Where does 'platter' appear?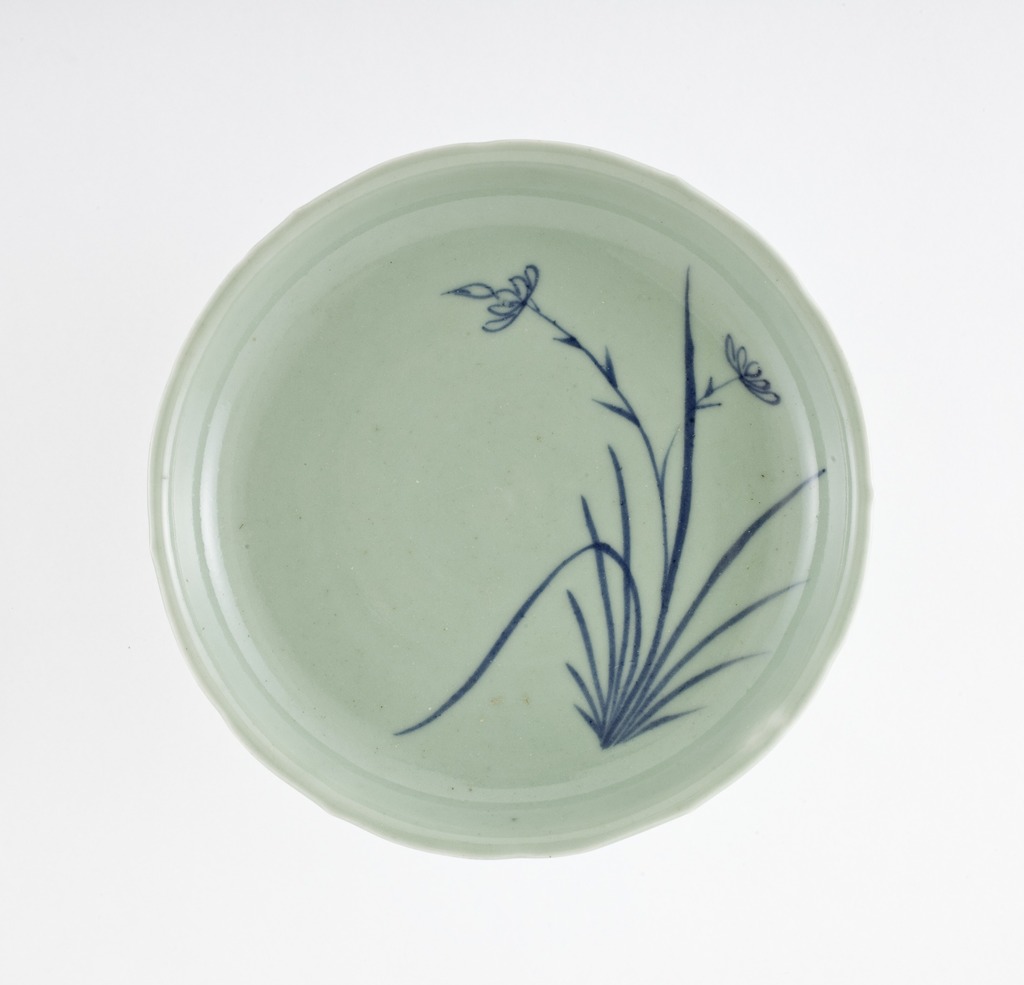
Appears at bbox=(147, 138, 866, 863).
